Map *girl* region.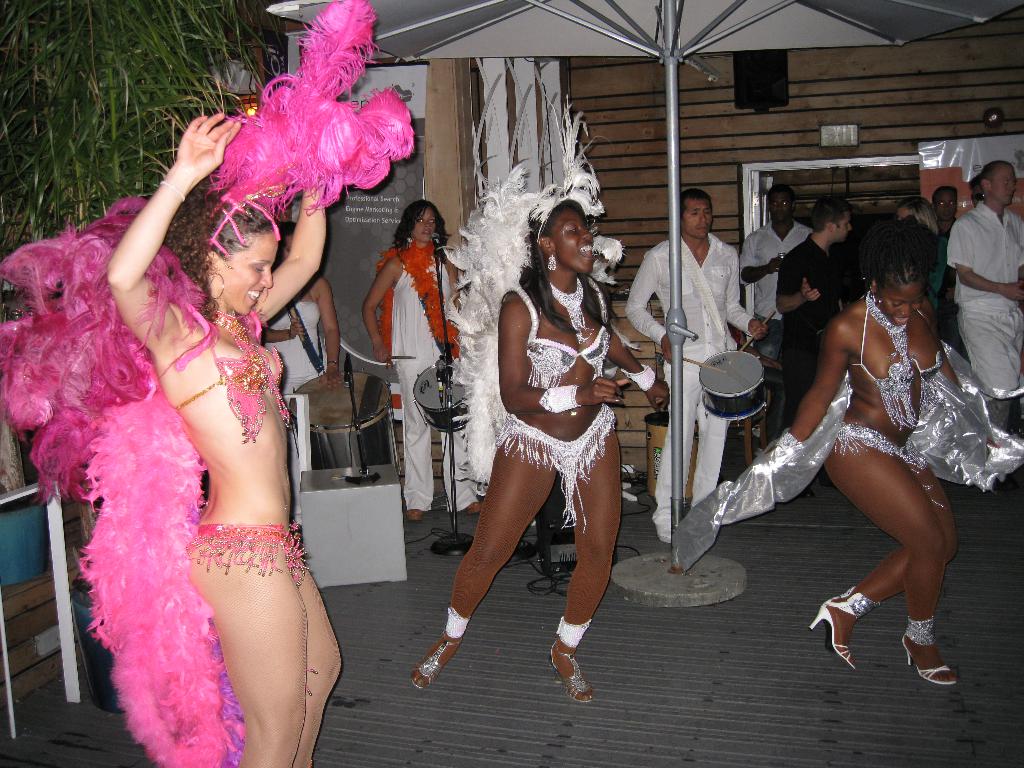
Mapped to (x1=107, y1=111, x2=348, y2=767).
